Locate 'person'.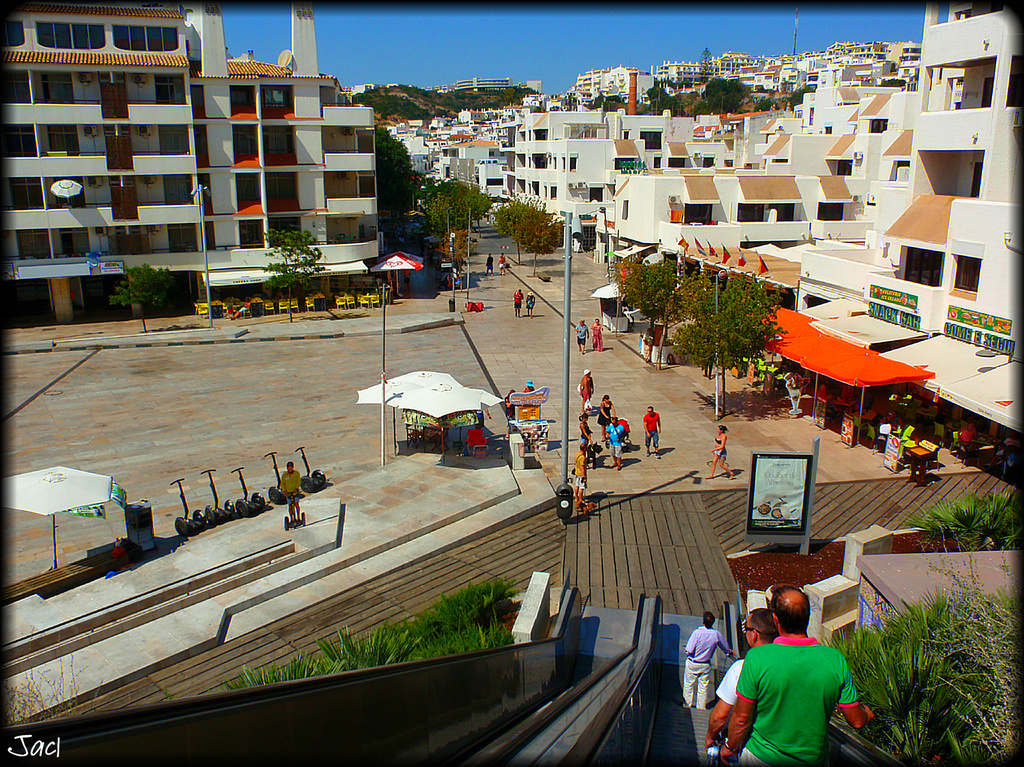
Bounding box: [282,462,304,528].
